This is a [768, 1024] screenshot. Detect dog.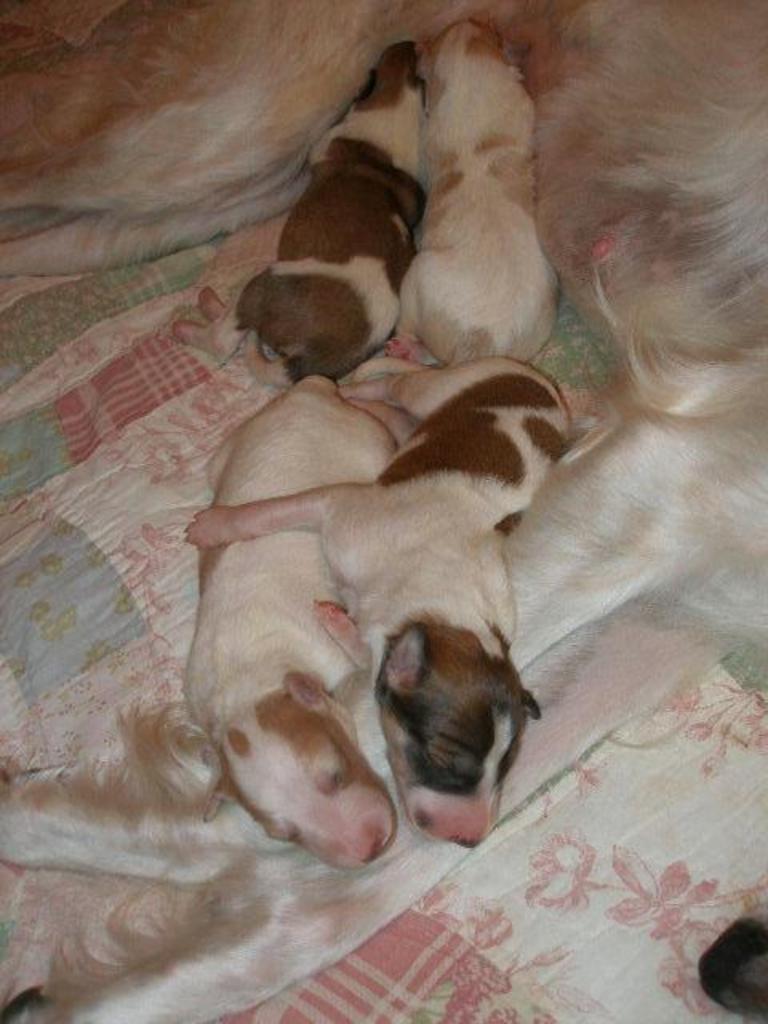
left=386, top=3, right=570, bottom=365.
